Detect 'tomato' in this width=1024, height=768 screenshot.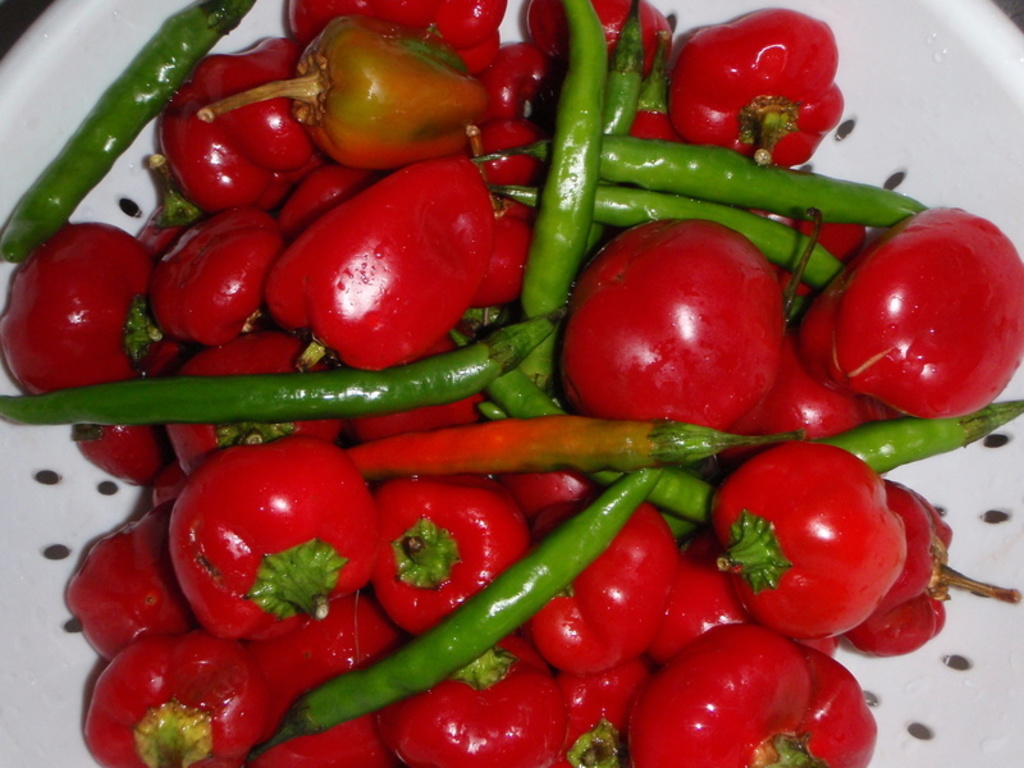
Detection: (x1=166, y1=442, x2=375, y2=637).
